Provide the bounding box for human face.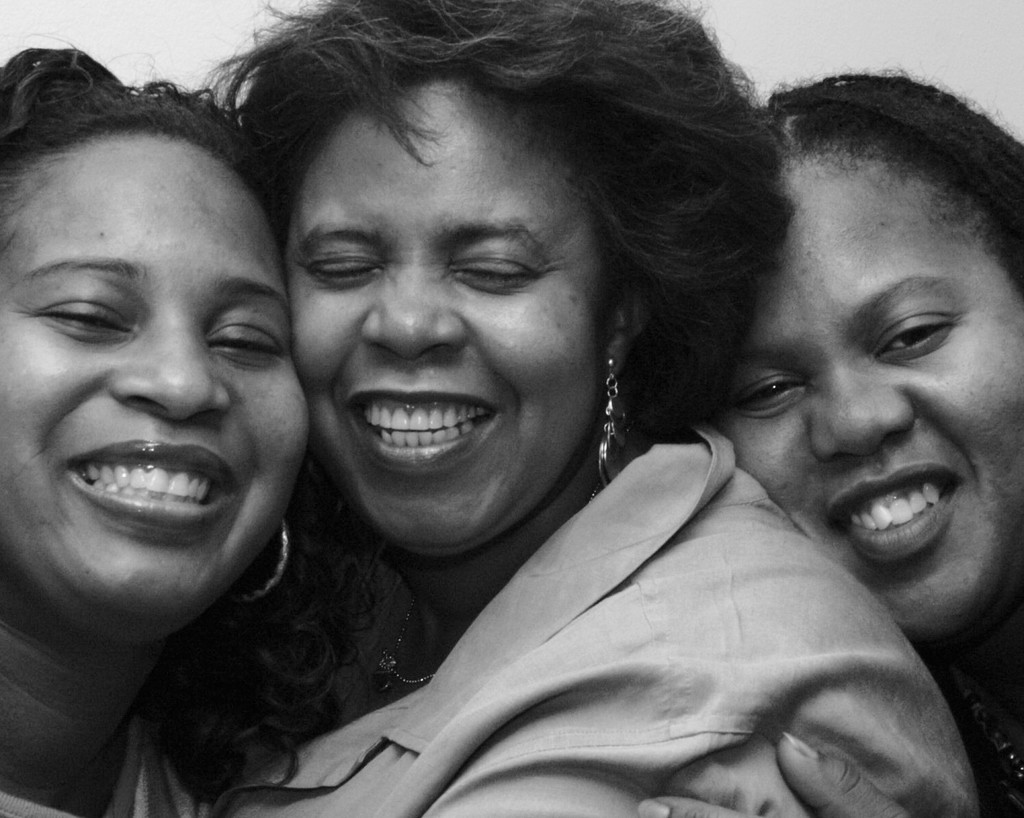
crop(285, 74, 614, 559).
